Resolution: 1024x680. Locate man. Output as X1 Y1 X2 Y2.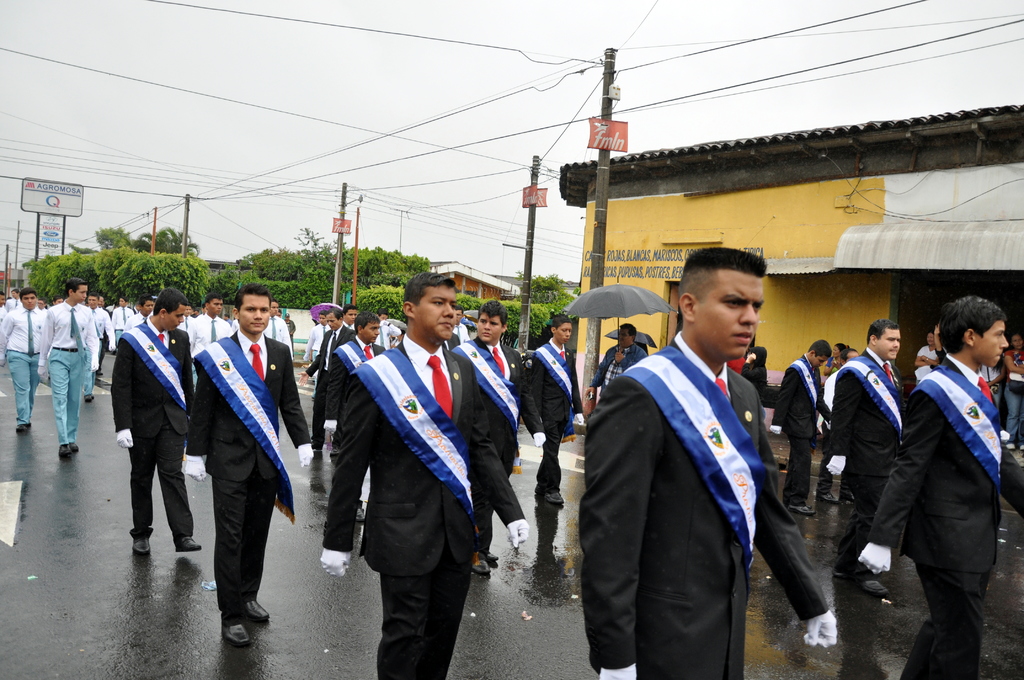
825 318 905 594.
